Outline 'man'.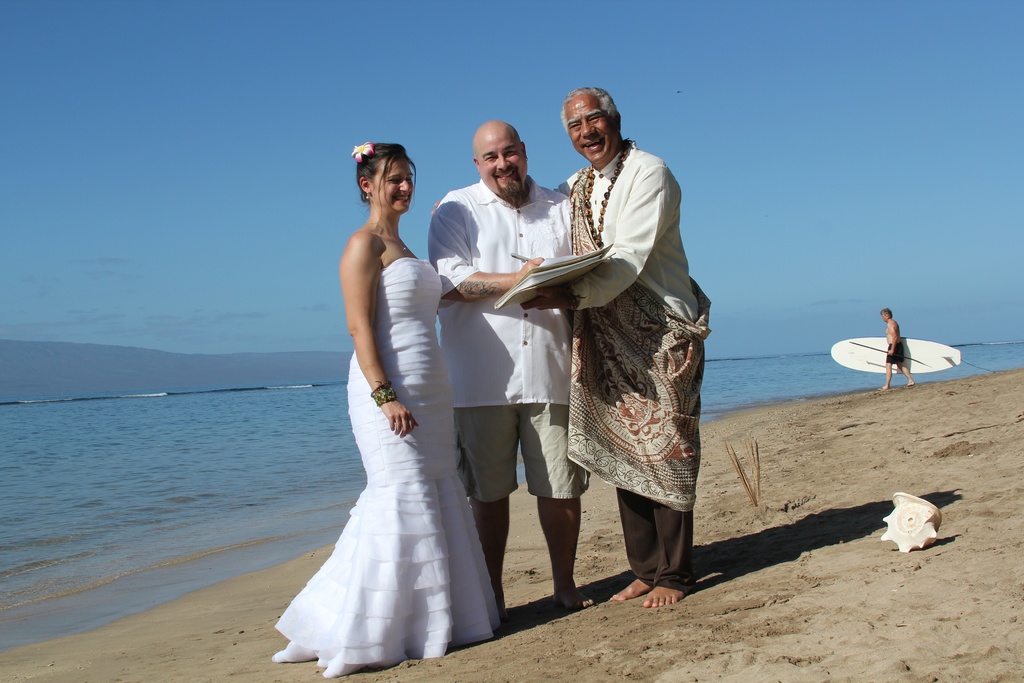
Outline: (514,92,713,595).
